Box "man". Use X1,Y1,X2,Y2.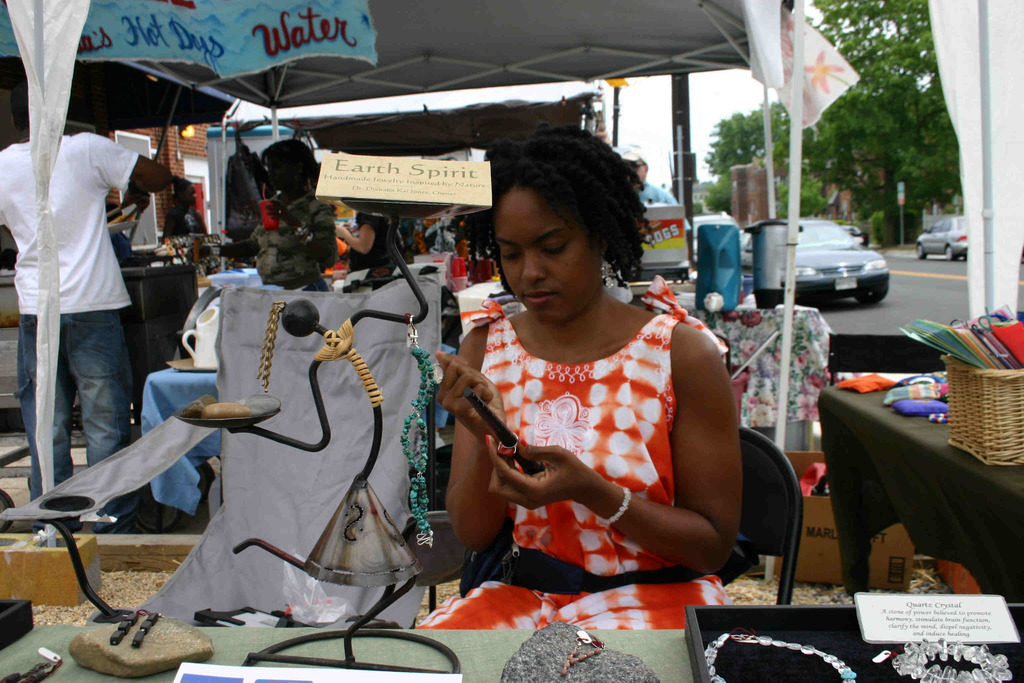
612,137,692,236.
